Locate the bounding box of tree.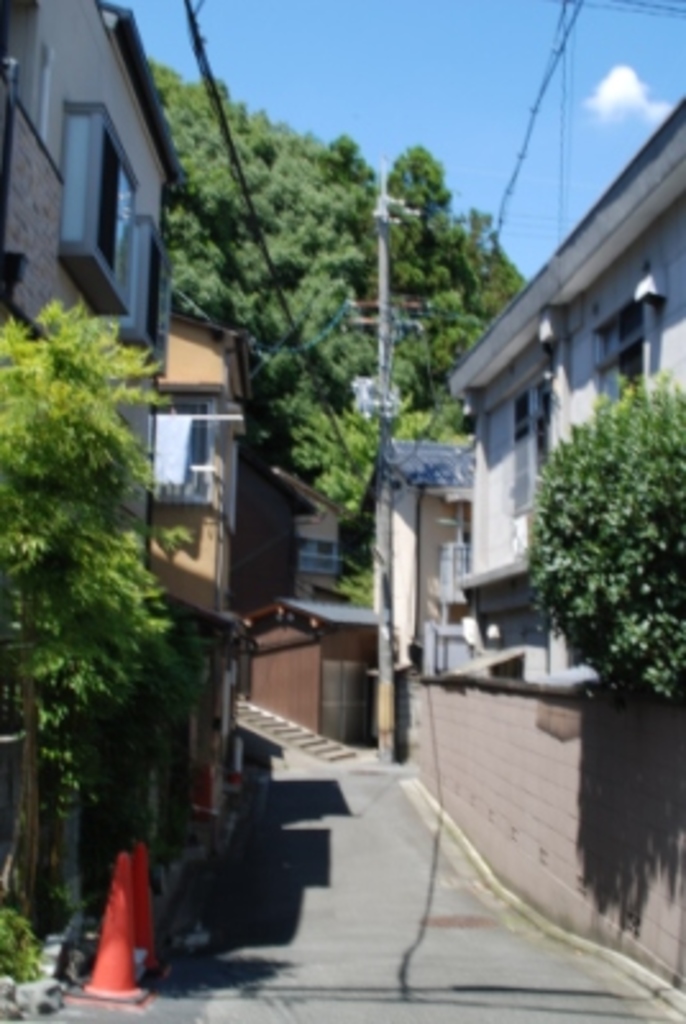
Bounding box: pyautogui.locateOnScreen(154, 51, 532, 594).
